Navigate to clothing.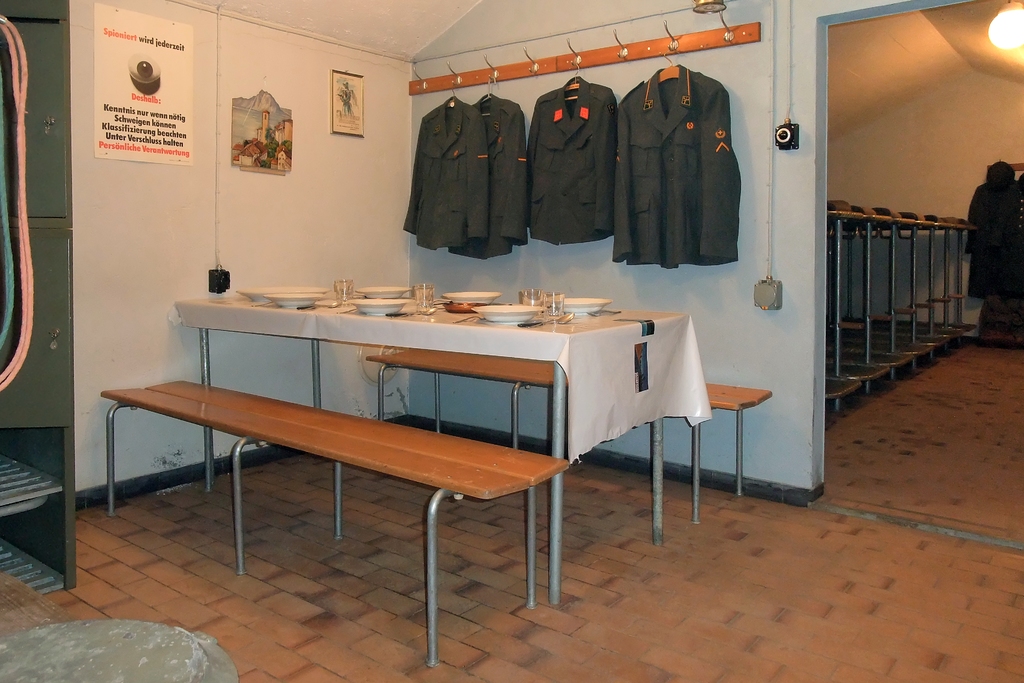
Navigation target: detection(473, 95, 524, 250).
